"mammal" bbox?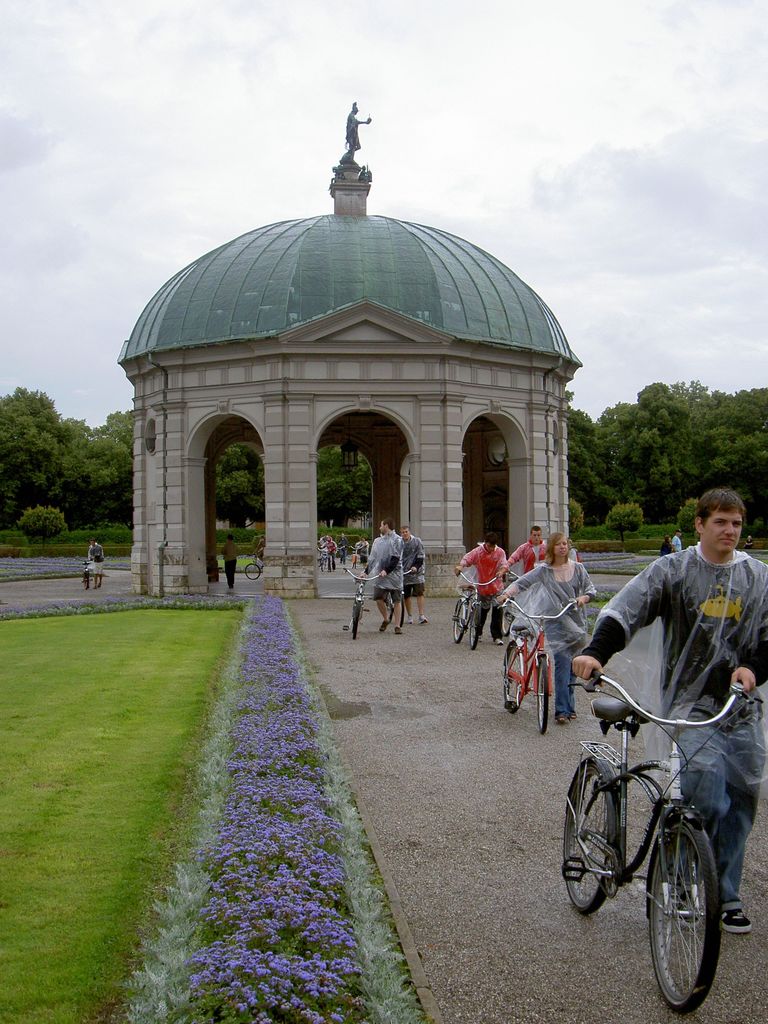
bbox=[455, 536, 508, 643]
